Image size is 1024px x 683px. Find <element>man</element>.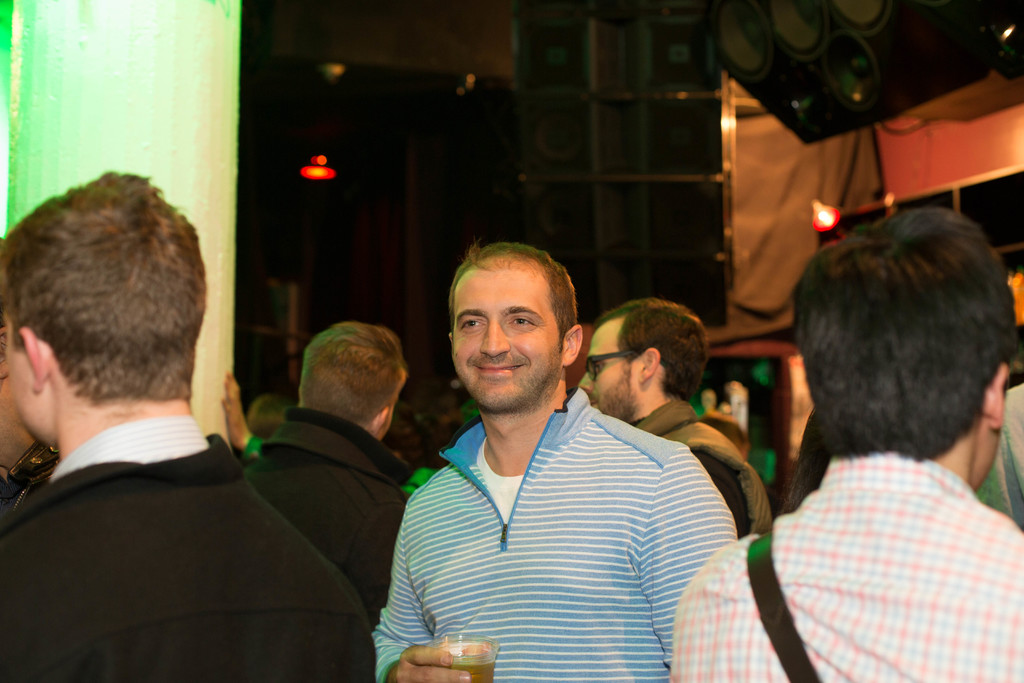
crop(248, 319, 411, 620).
